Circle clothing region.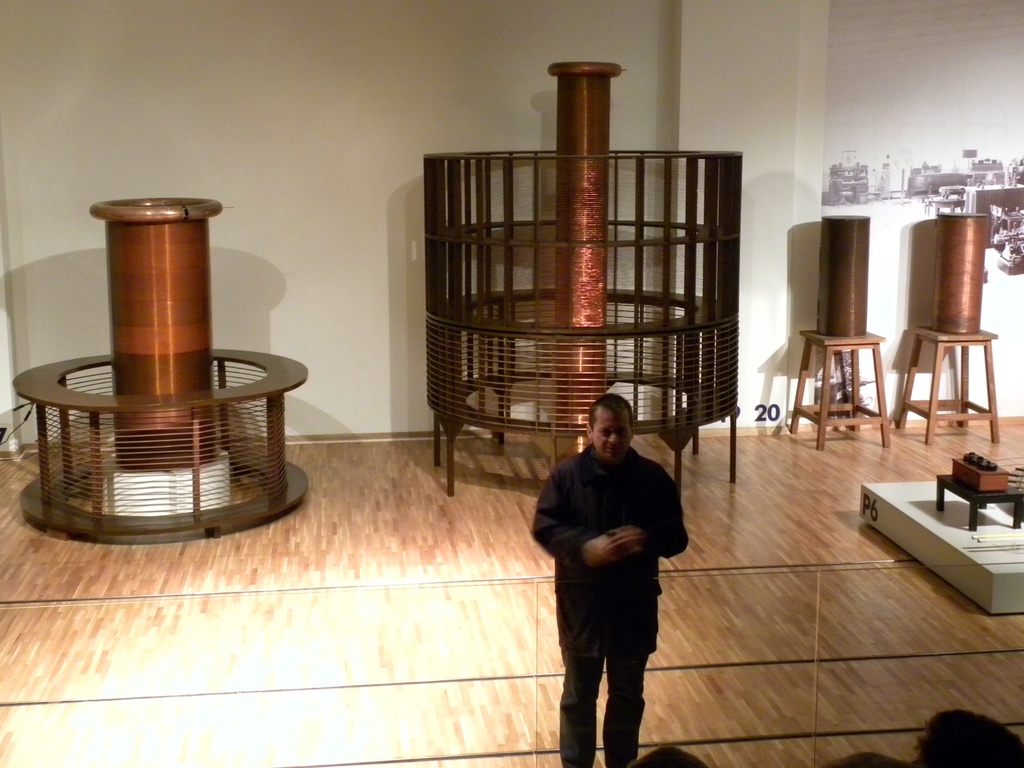
Region: region(534, 413, 695, 718).
